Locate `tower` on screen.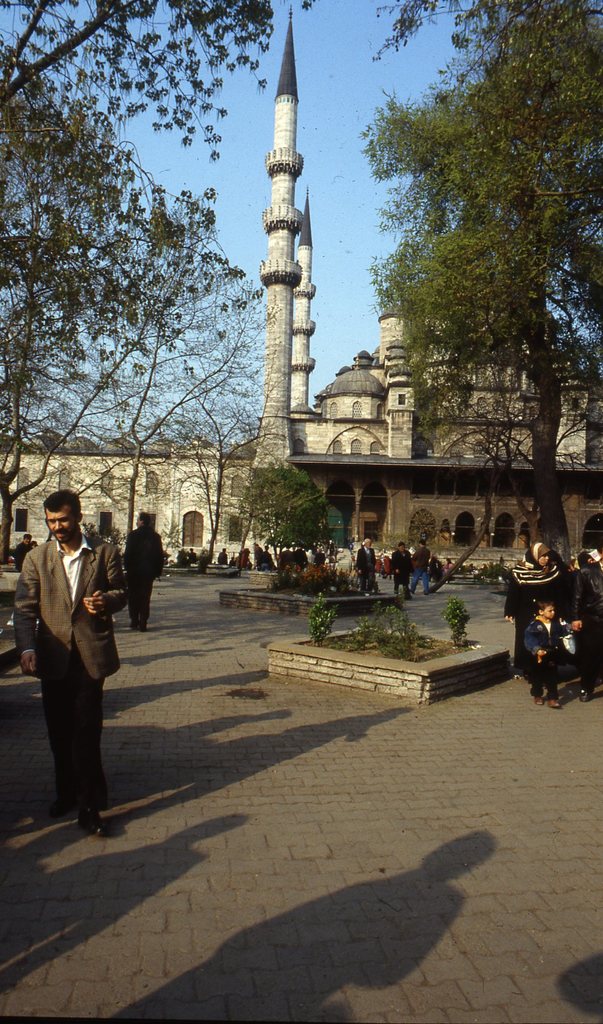
On screen at box(237, 6, 602, 588).
